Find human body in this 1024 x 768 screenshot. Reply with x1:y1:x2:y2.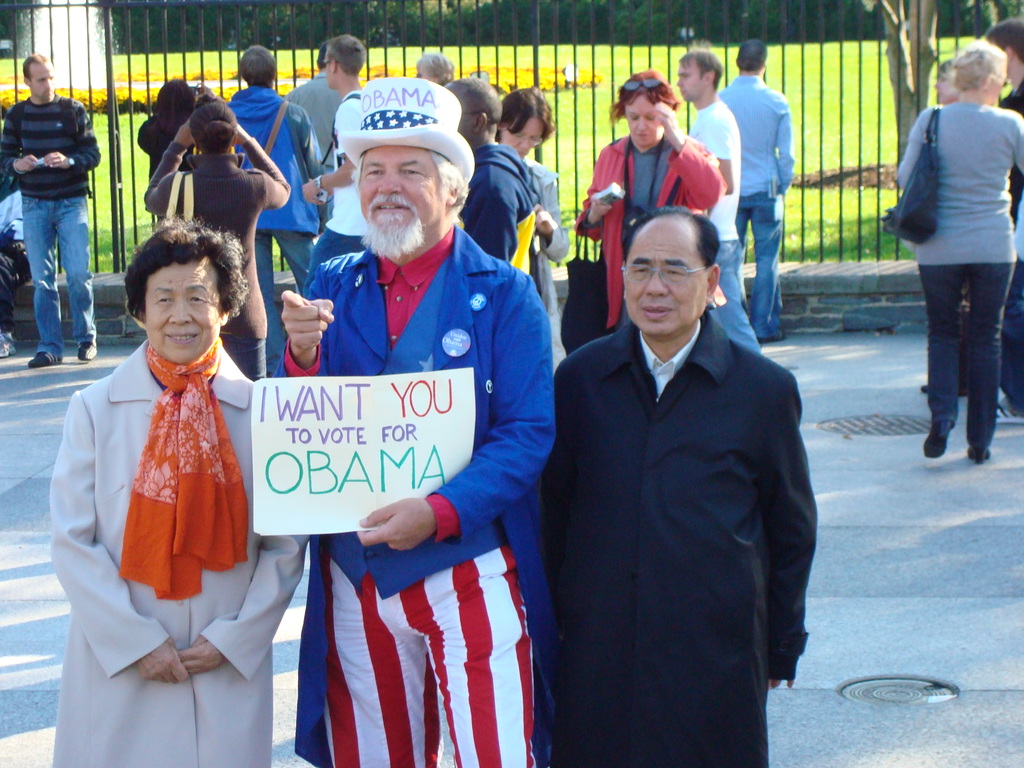
531:205:809:767.
